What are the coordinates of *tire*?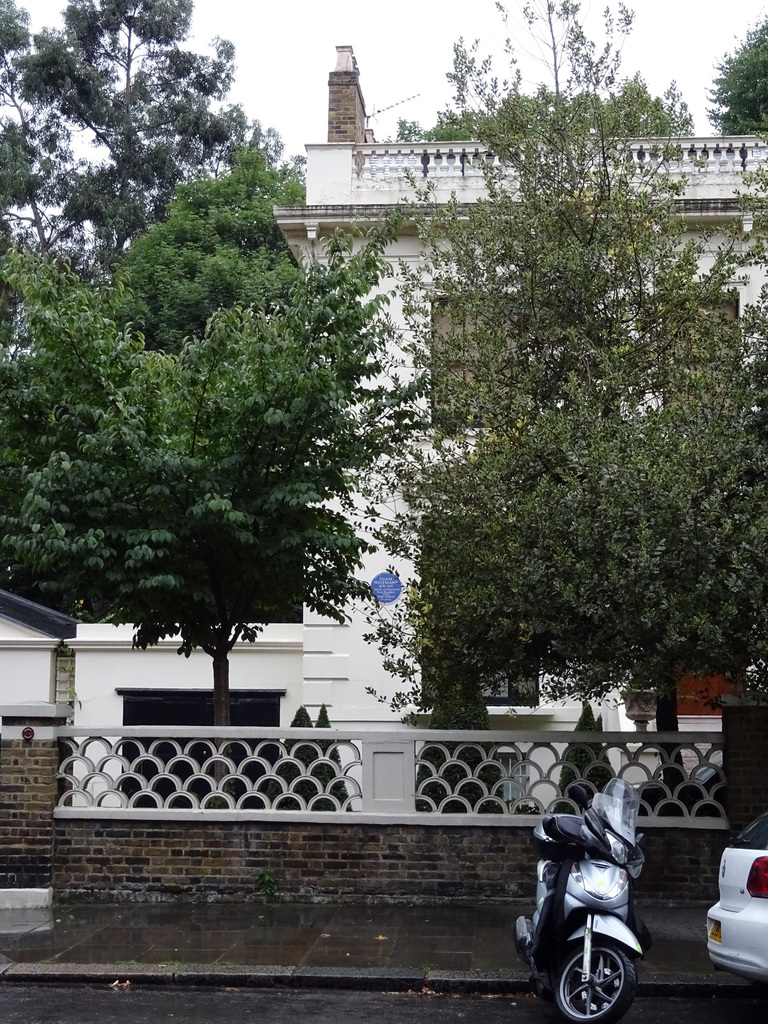
x1=556 y1=918 x2=646 y2=1018.
